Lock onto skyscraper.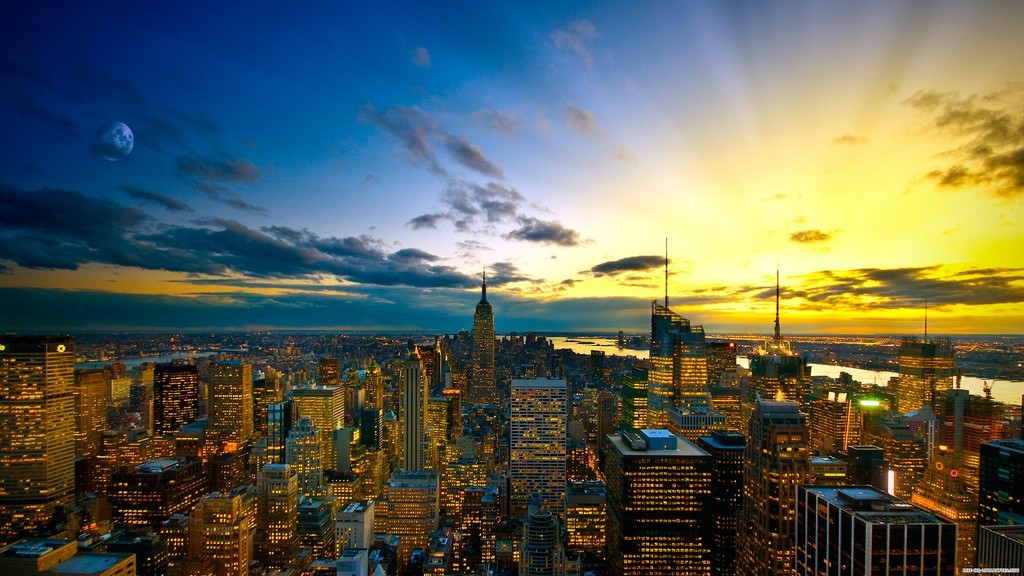
Locked: 897, 310, 966, 440.
